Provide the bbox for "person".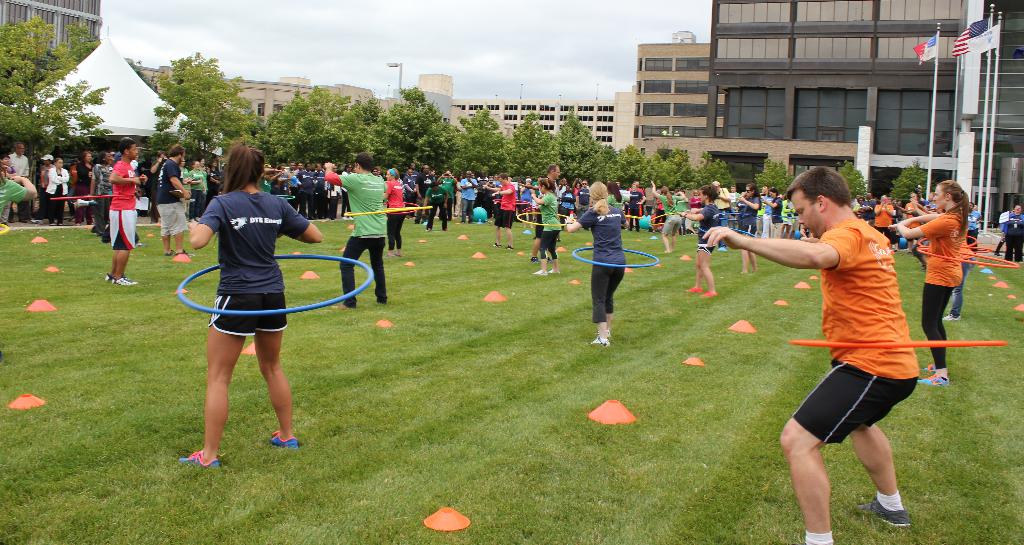
left=0, top=162, right=40, bottom=237.
